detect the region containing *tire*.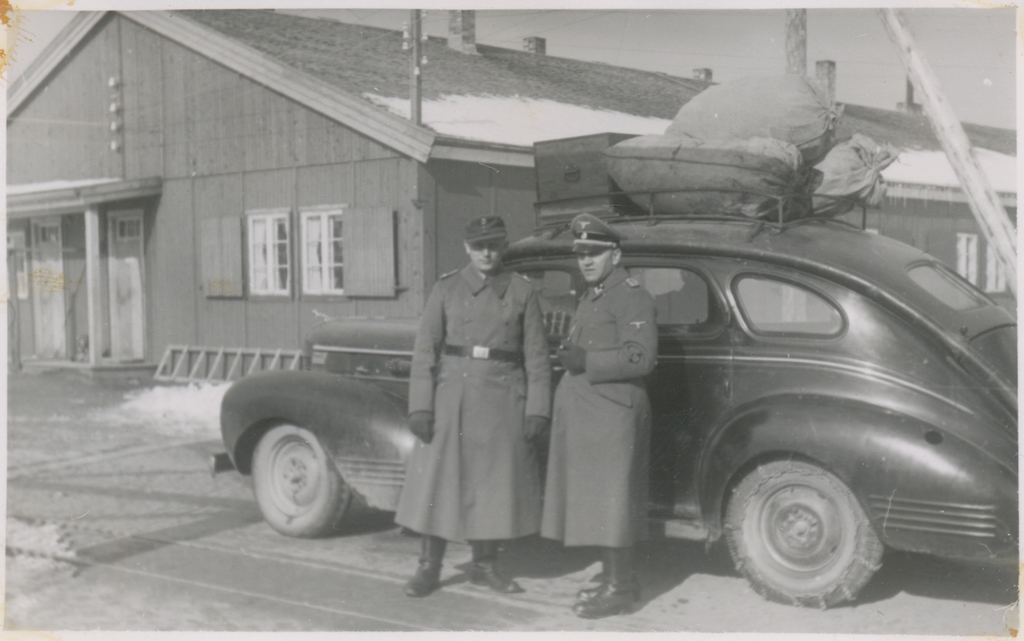
{"x1": 241, "y1": 424, "x2": 354, "y2": 534}.
